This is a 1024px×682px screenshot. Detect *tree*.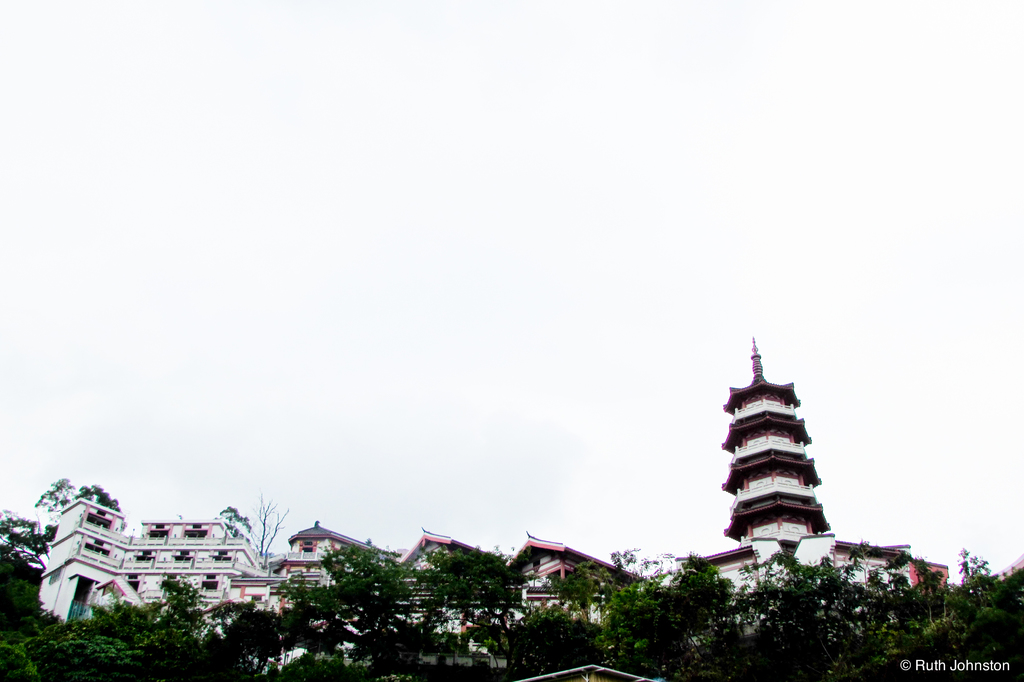
rect(212, 492, 294, 573).
